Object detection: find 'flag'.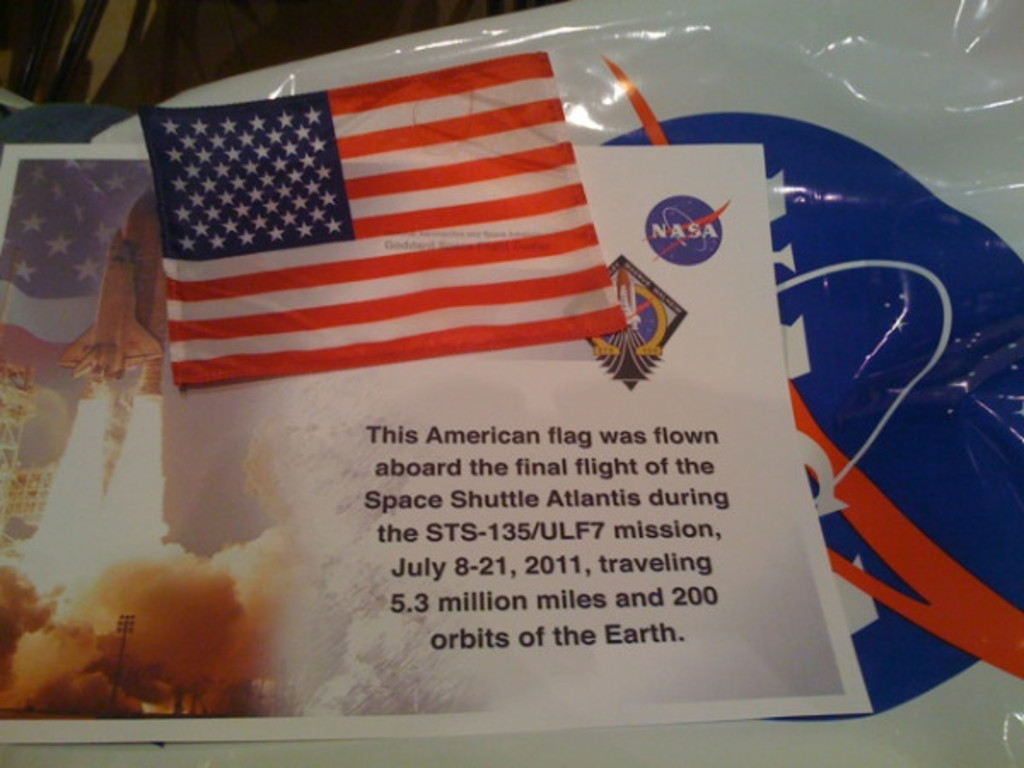
154:34:652:411.
